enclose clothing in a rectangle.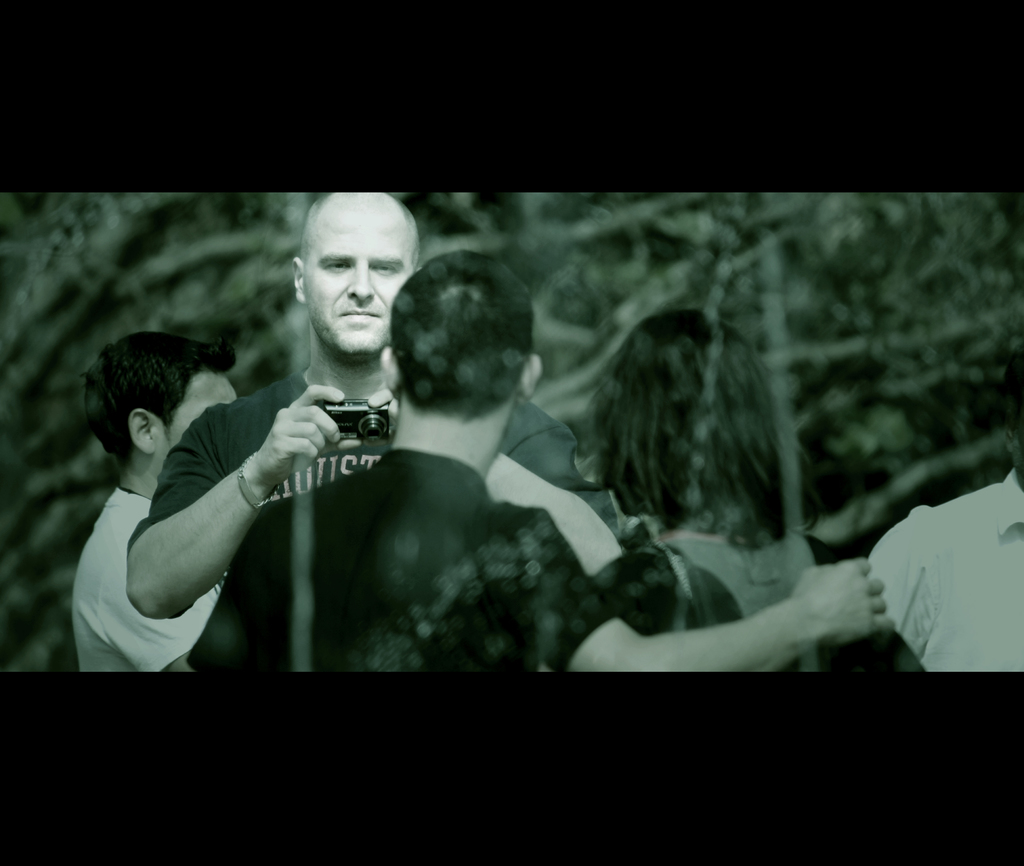
(596, 531, 892, 679).
